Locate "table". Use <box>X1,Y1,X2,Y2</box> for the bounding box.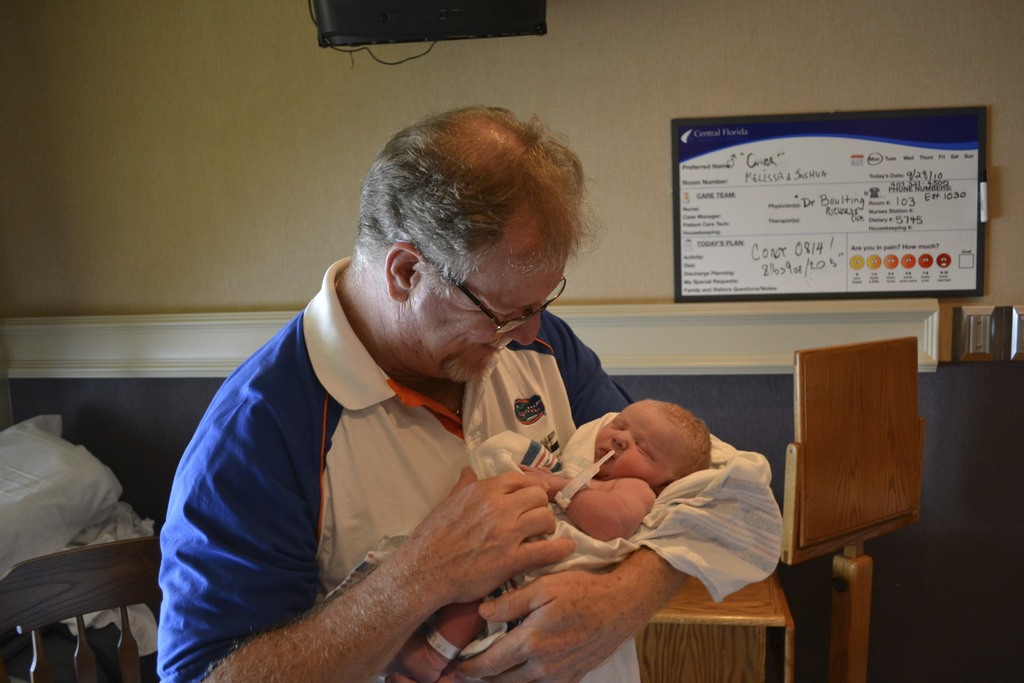
<box>4,532,145,665</box>.
